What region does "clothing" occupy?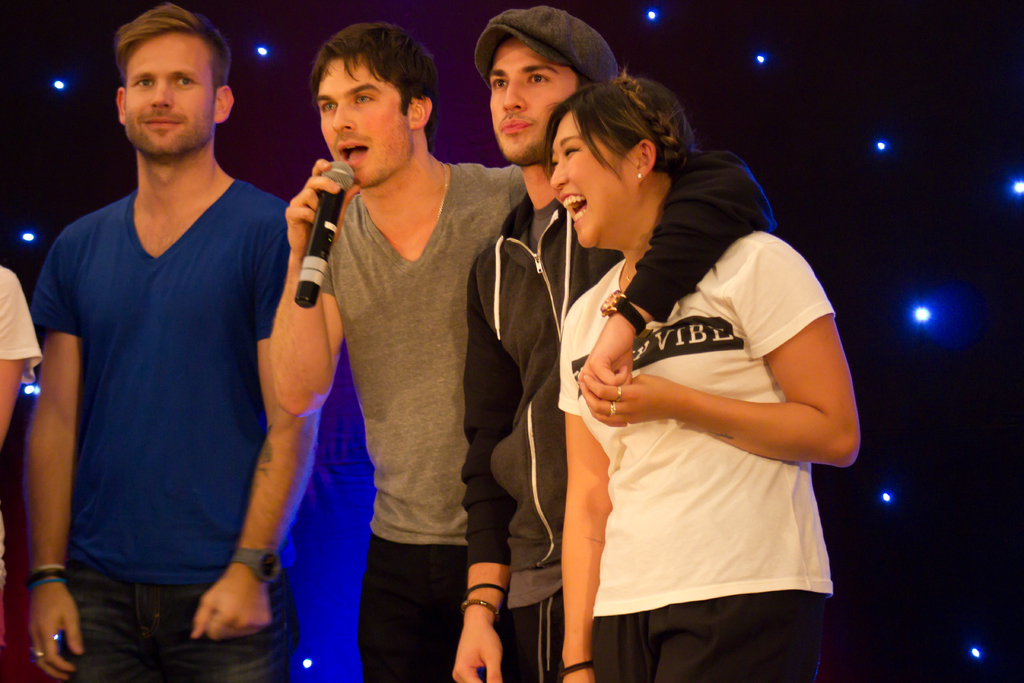
region(0, 267, 39, 680).
